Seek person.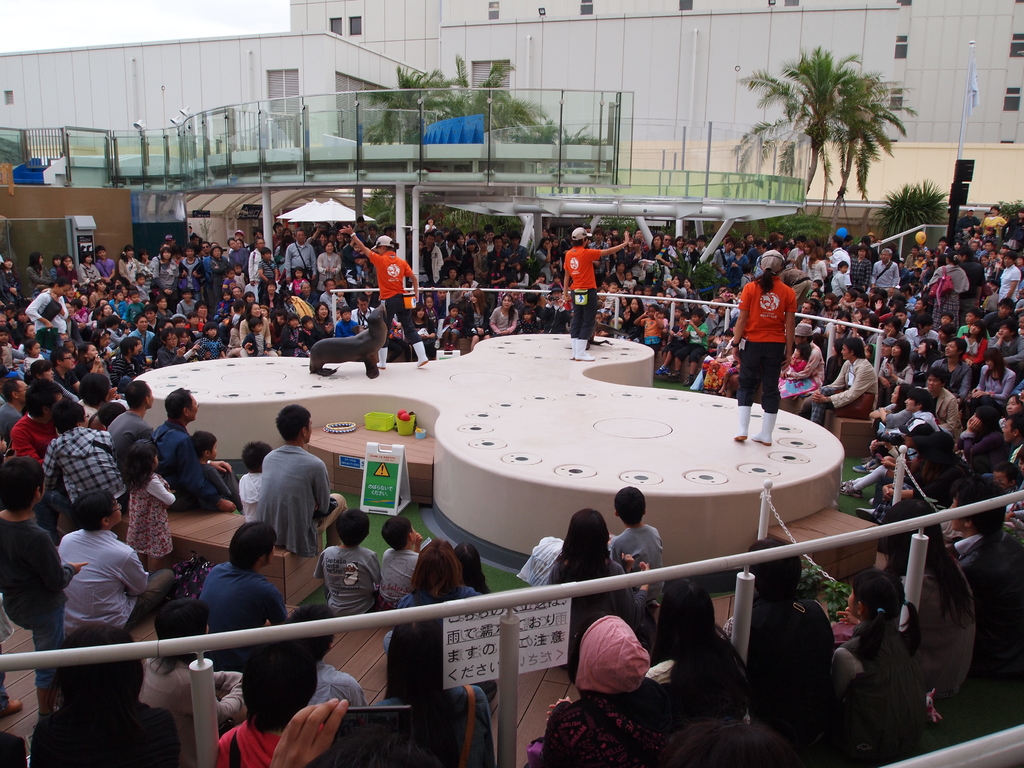
select_region(951, 482, 1023, 588).
